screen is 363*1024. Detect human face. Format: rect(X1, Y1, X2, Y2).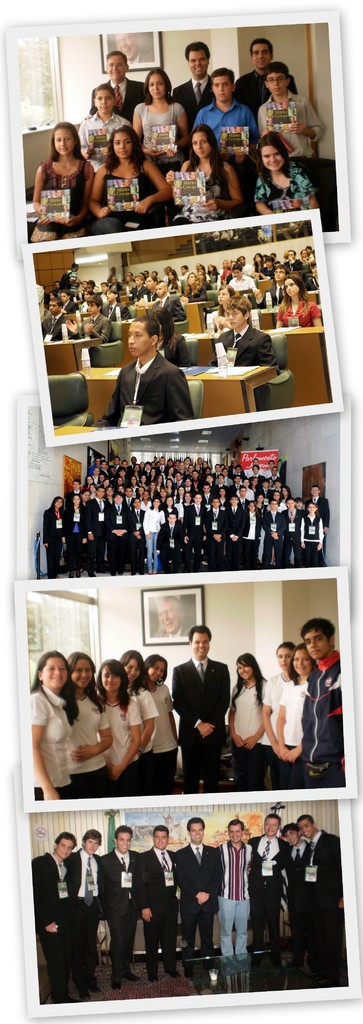
rect(191, 631, 209, 656).
